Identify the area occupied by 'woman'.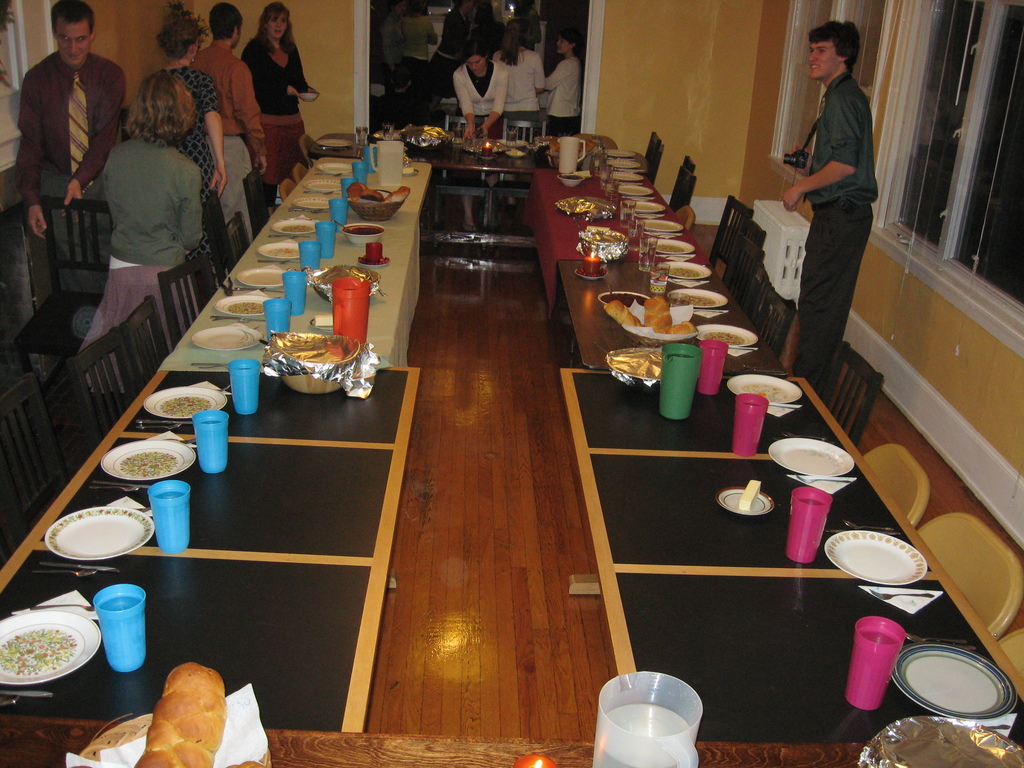
Area: <bbox>452, 45, 499, 134</bbox>.
